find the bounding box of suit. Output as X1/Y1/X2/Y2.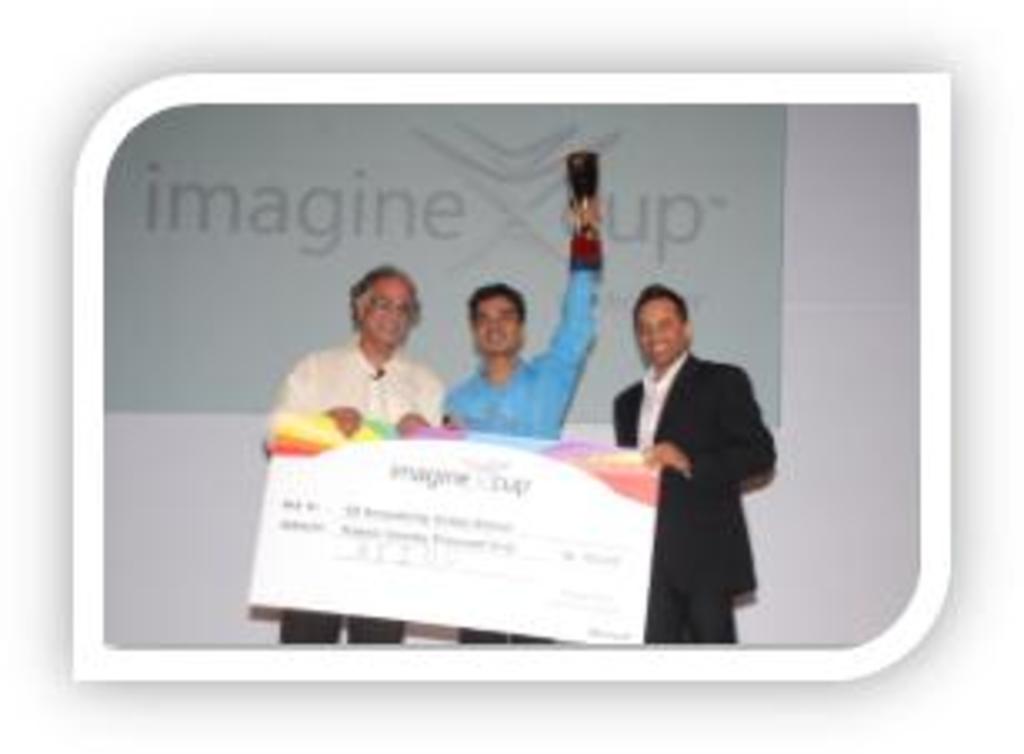
600/290/781/634.
